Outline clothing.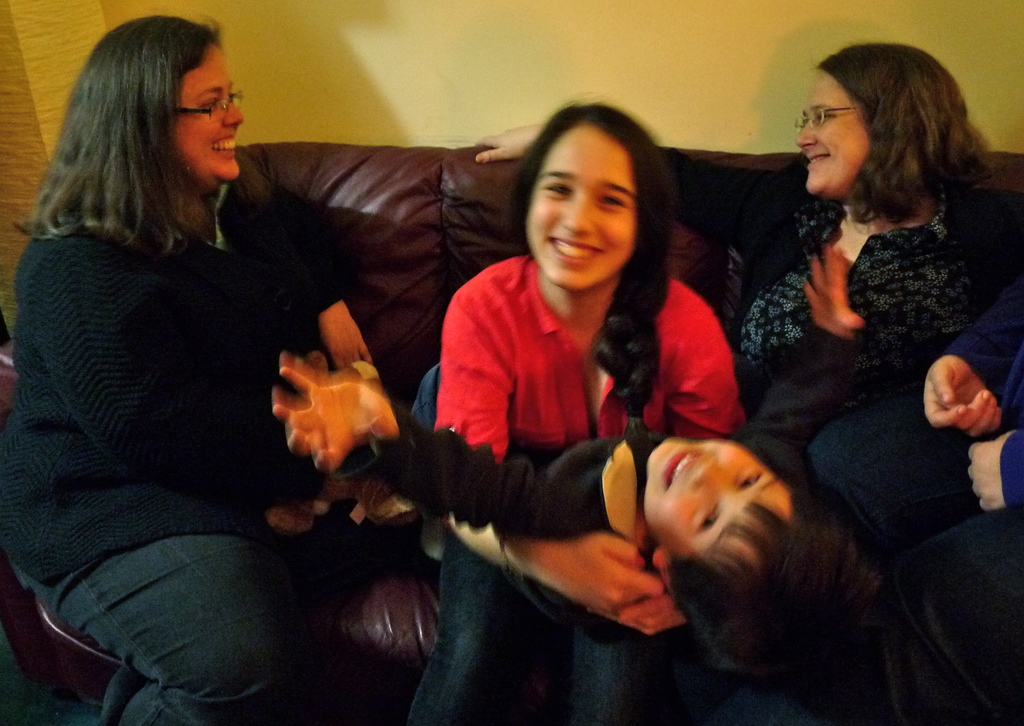
Outline: l=12, t=113, r=385, b=677.
